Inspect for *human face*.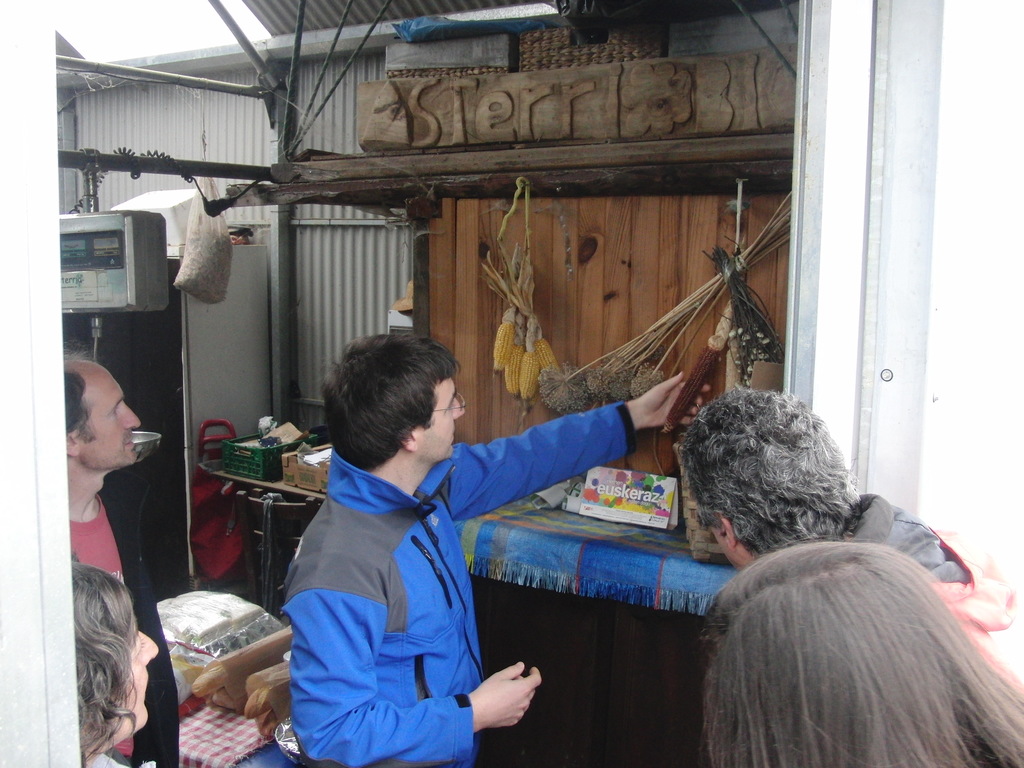
Inspection: x1=419 y1=375 x2=464 y2=460.
